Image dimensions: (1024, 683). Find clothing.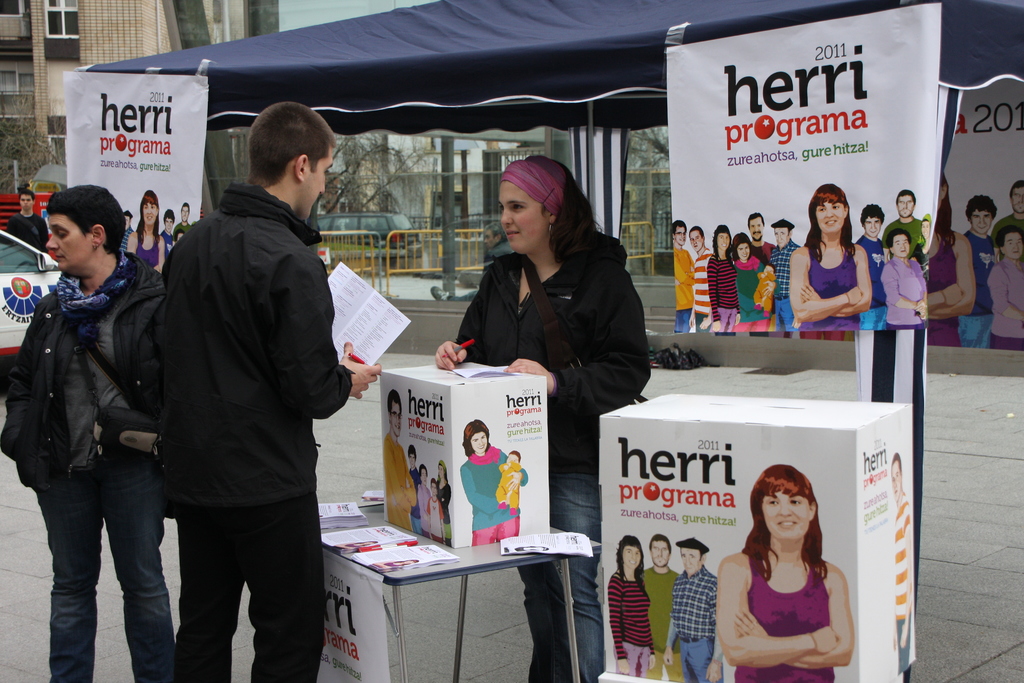
rect(157, 183, 351, 682).
